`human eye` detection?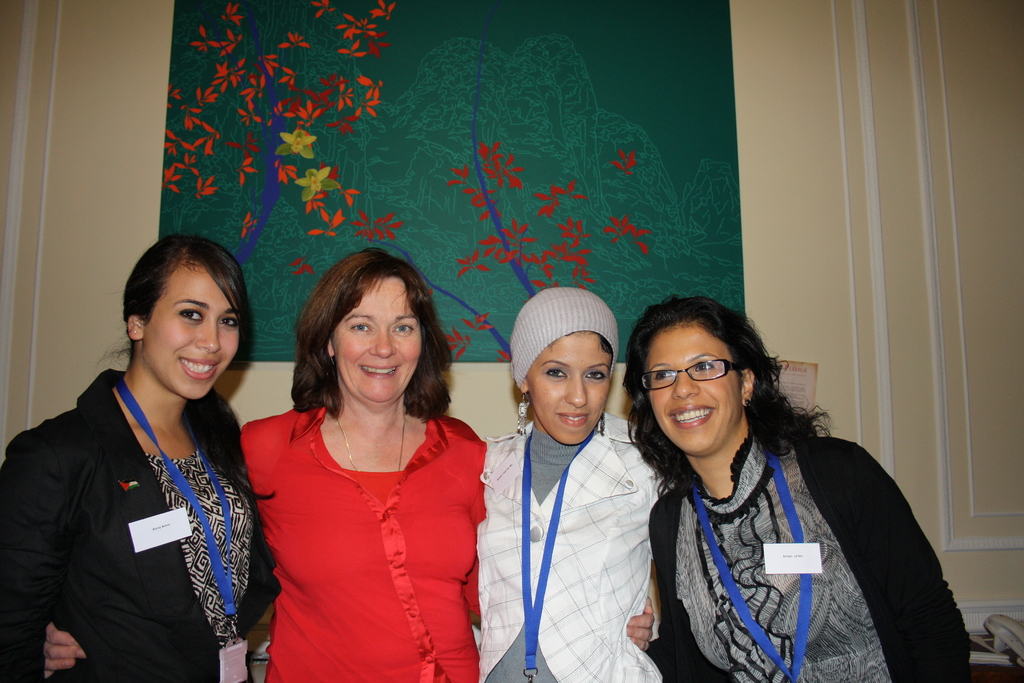
<region>653, 368, 675, 383</region>
